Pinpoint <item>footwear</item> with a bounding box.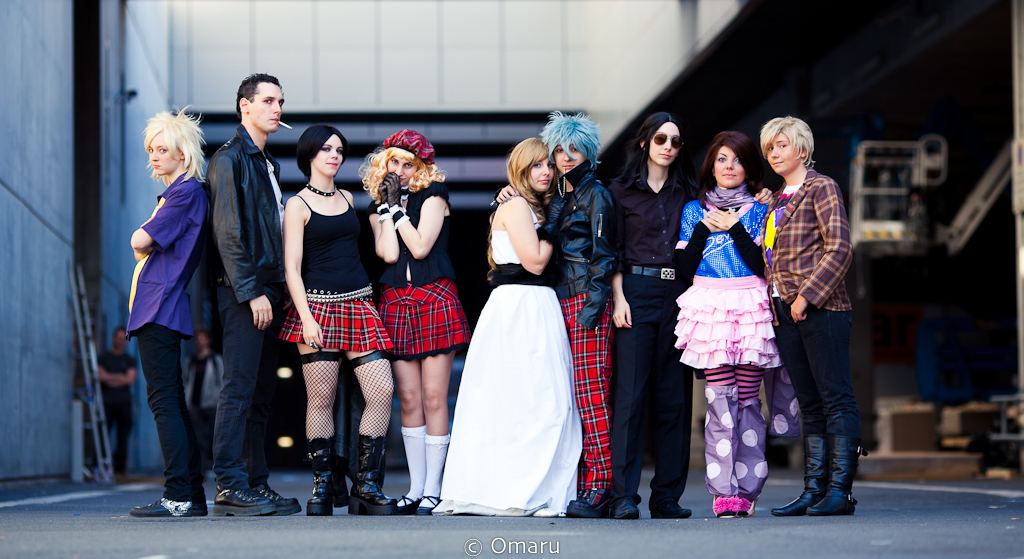
locate(562, 500, 599, 520).
